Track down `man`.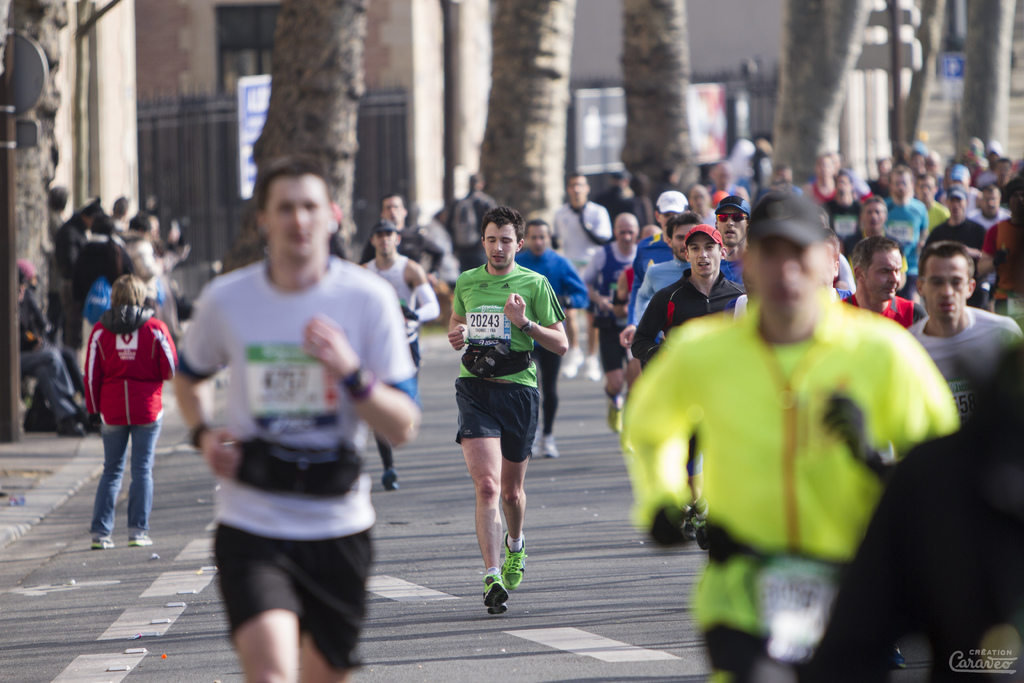
Tracked to bbox=[635, 215, 745, 367].
